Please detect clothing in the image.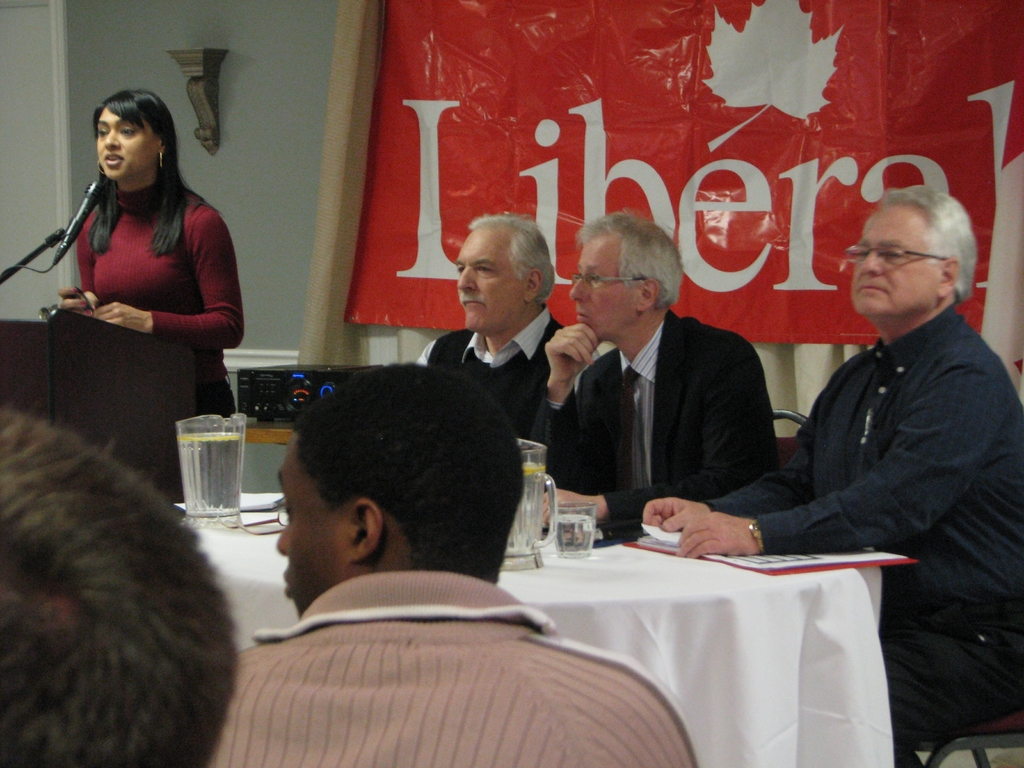
(left=237, top=573, right=698, bottom=767).
